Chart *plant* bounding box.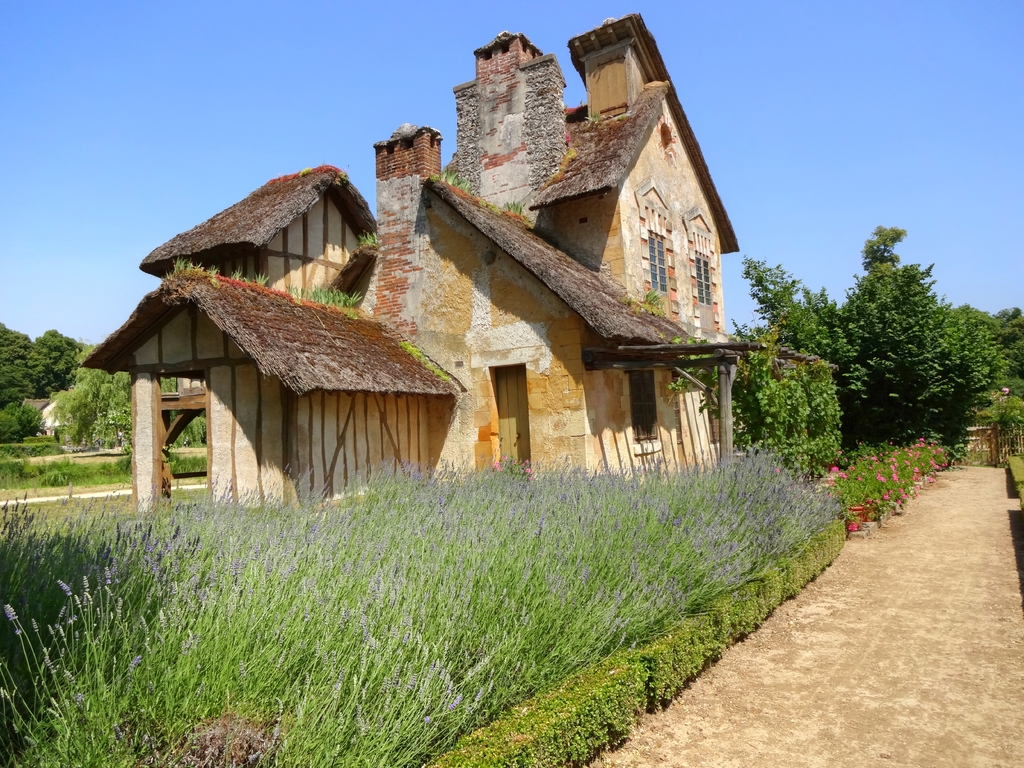
Charted: select_region(500, 200, 526, 213).
